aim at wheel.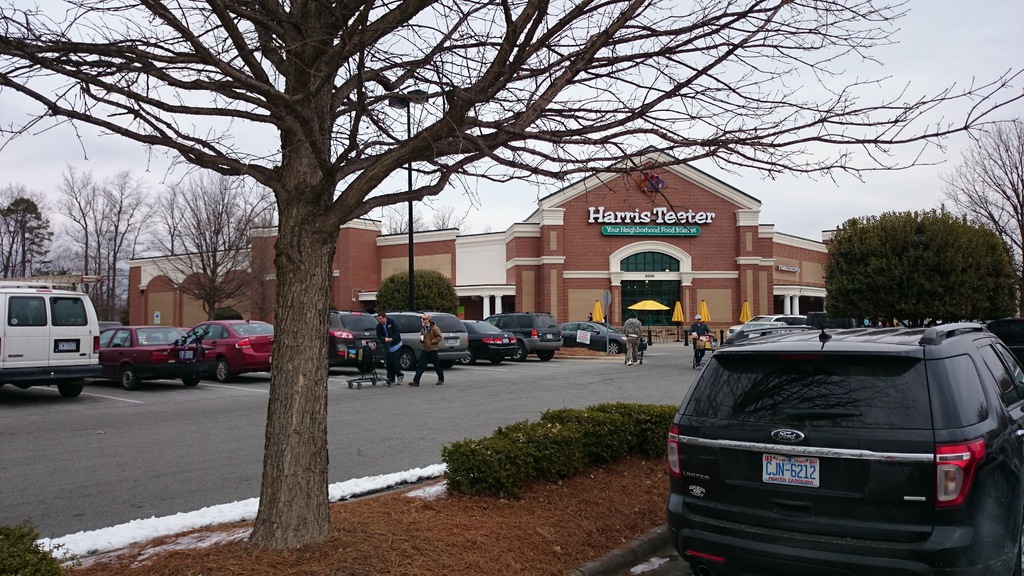
Aimed at 181/378/200/387.
